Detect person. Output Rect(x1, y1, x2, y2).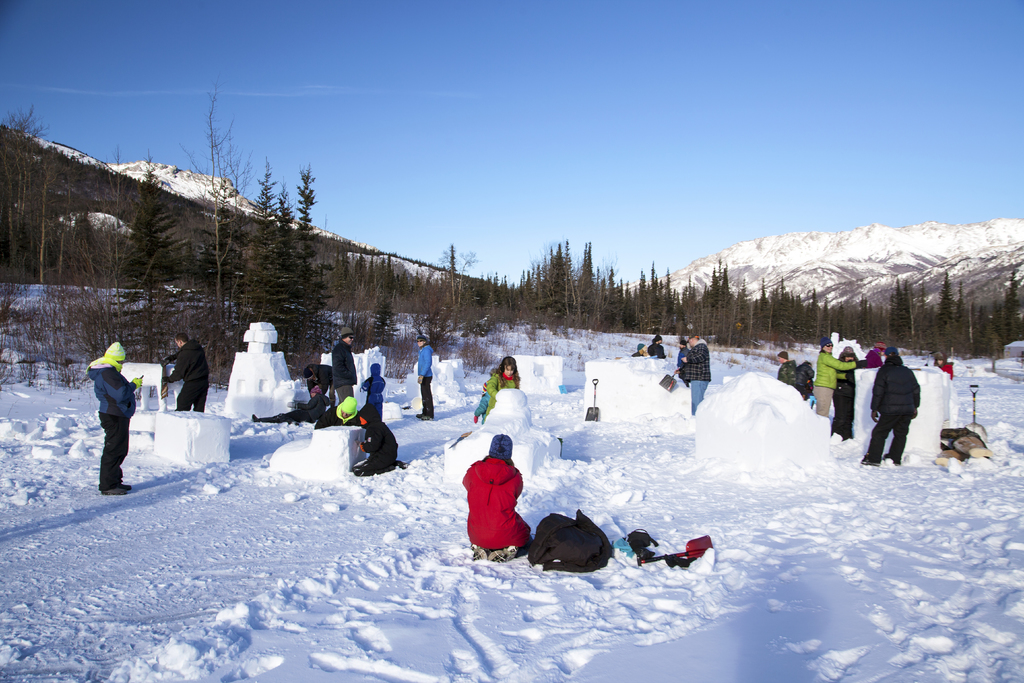
Rect(648, 334, 667, 360).
